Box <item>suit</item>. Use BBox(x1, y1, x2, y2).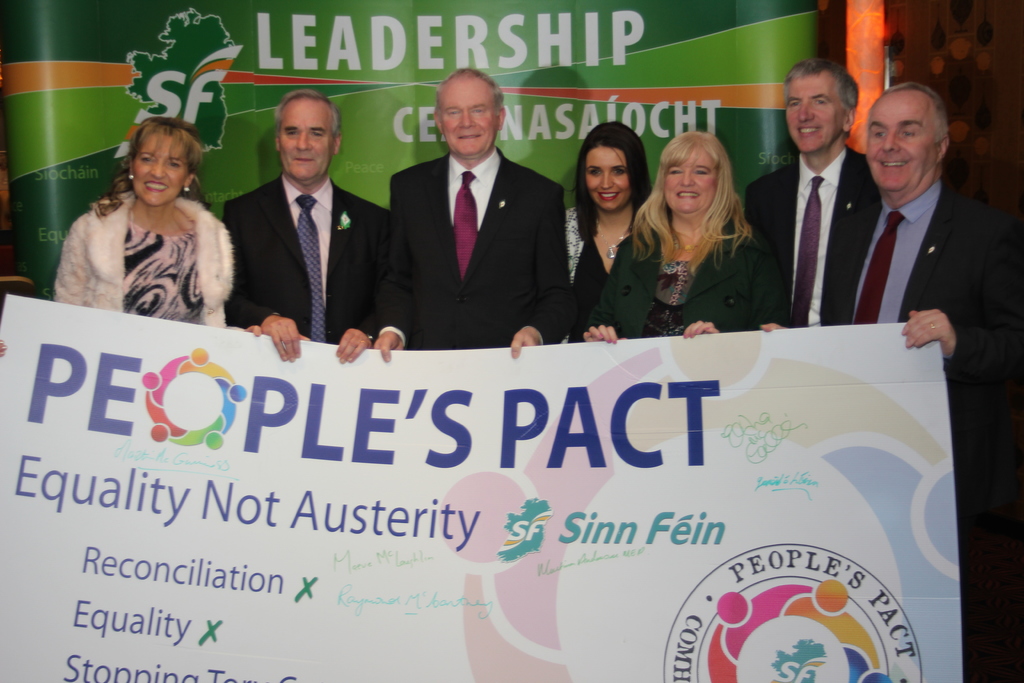
BBox(843, 175, 1023, 682).
